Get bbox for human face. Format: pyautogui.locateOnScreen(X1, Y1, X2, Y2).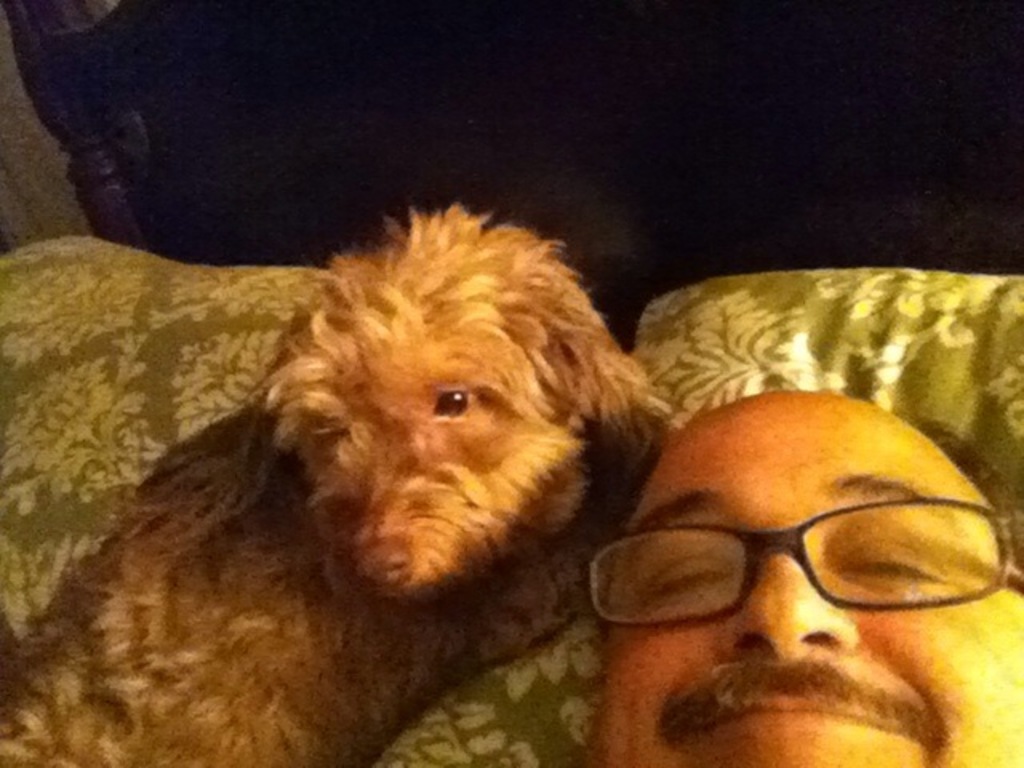
pyautogui.locateOnScreen(574, 400, 1023, 767).
